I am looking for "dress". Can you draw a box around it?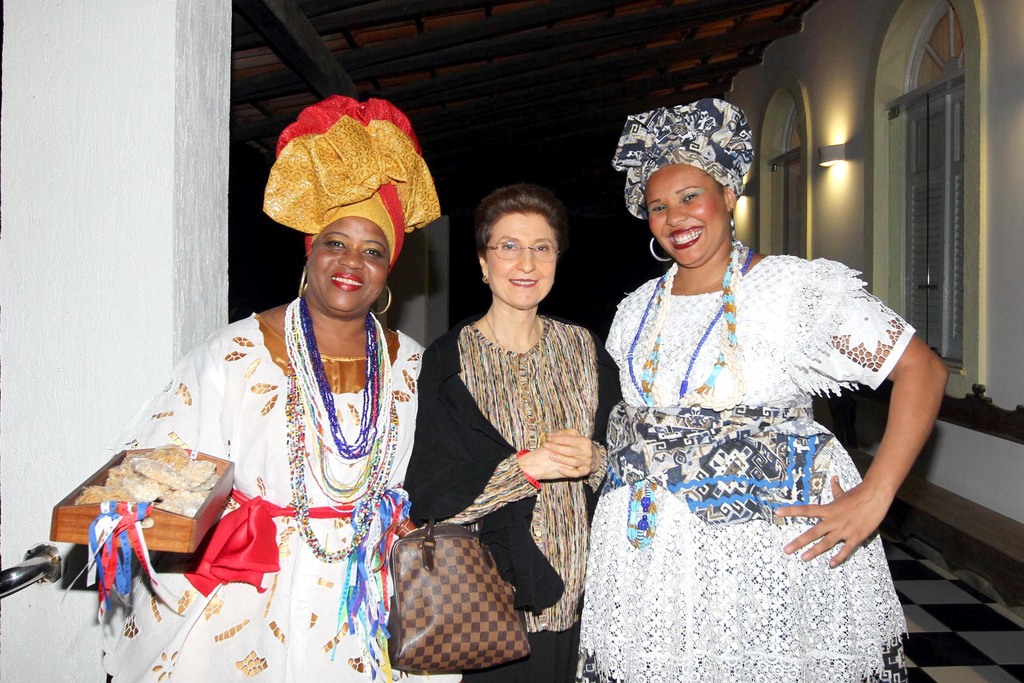
Sure, the bounding box is (x1=582, y1=226, x2=922, y2=604).
